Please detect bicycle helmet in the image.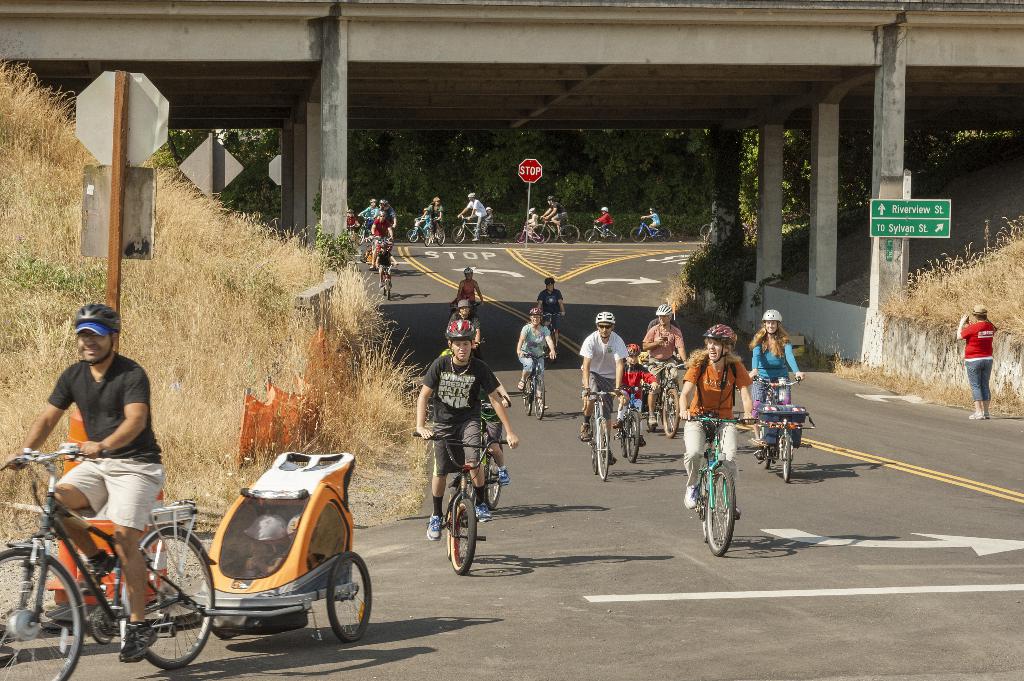
766:307:784:319.
